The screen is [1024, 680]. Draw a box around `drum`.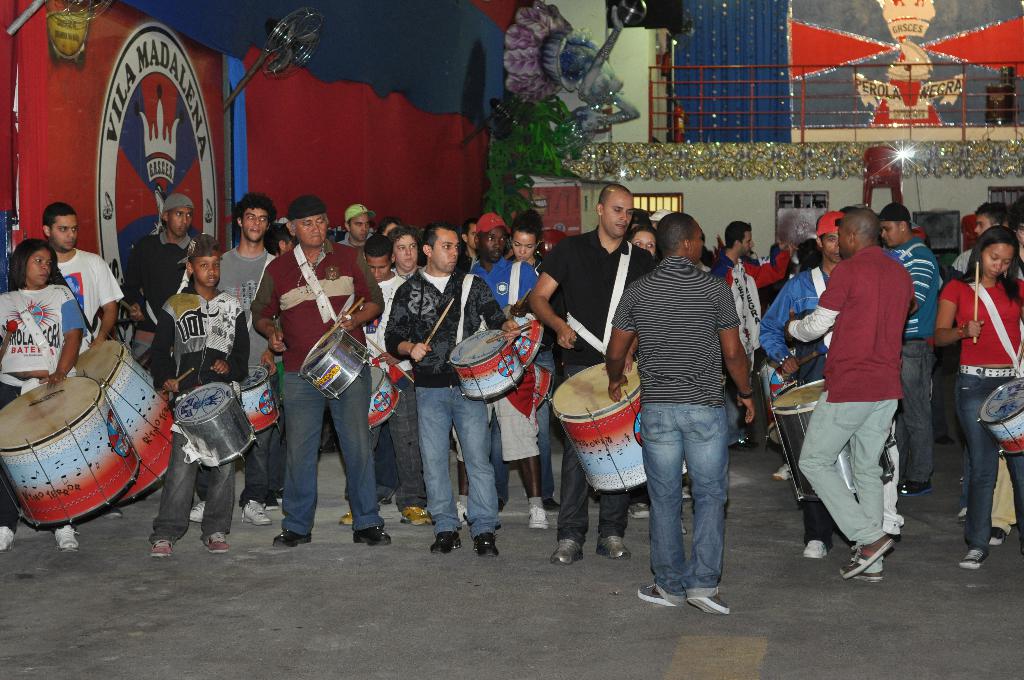
left=237, top=364, right=280, bottom=434.
